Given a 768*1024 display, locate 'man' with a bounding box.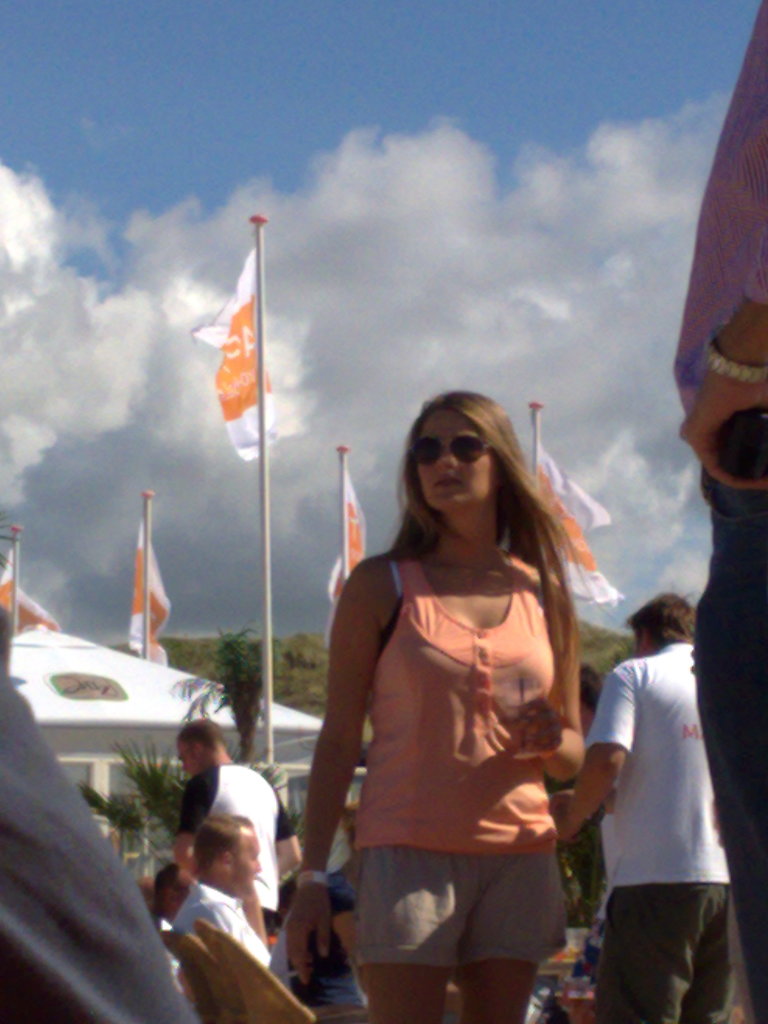
Located: 169 717 308 925.
